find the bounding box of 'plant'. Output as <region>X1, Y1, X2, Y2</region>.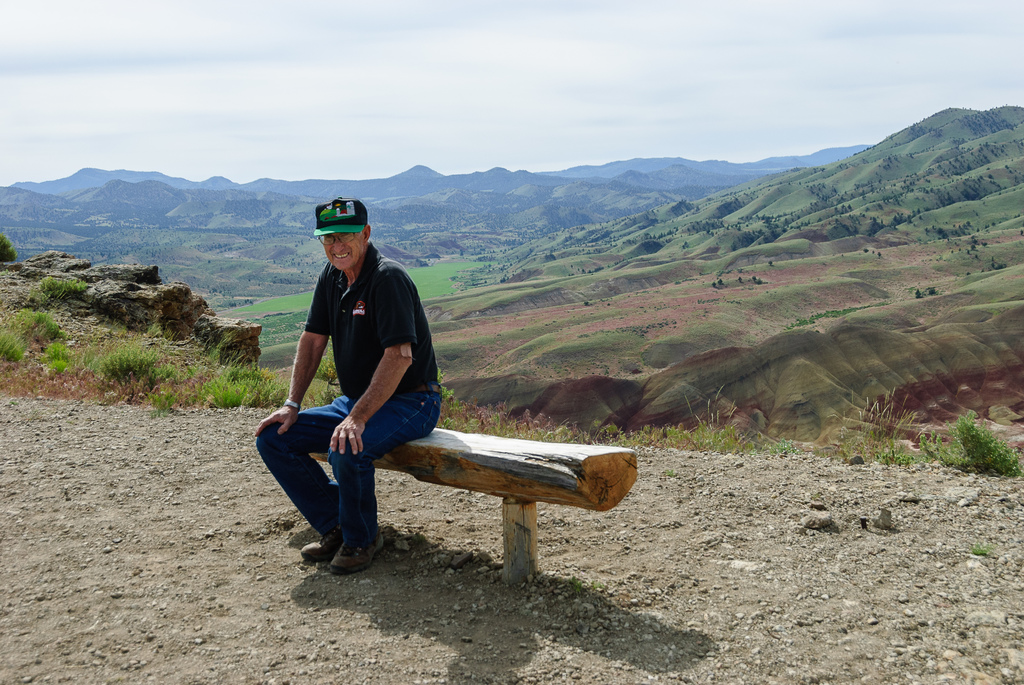
<region>0, 232, 19, 269</region>.
